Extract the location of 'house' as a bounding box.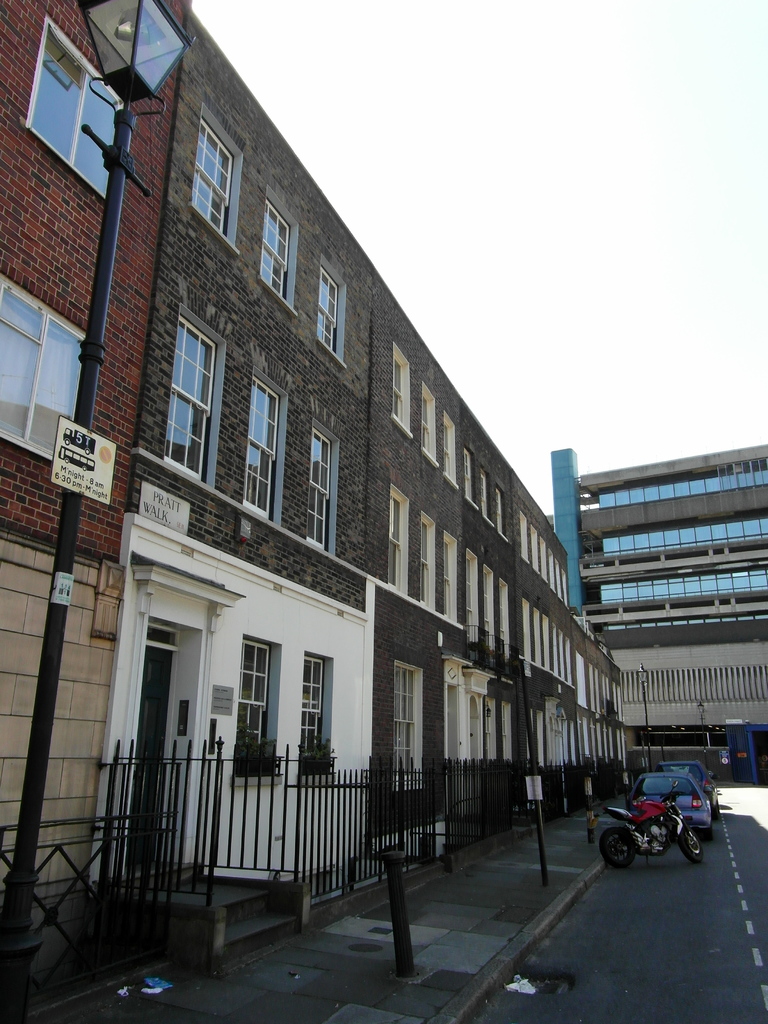
0, 0, 194, 1016.
